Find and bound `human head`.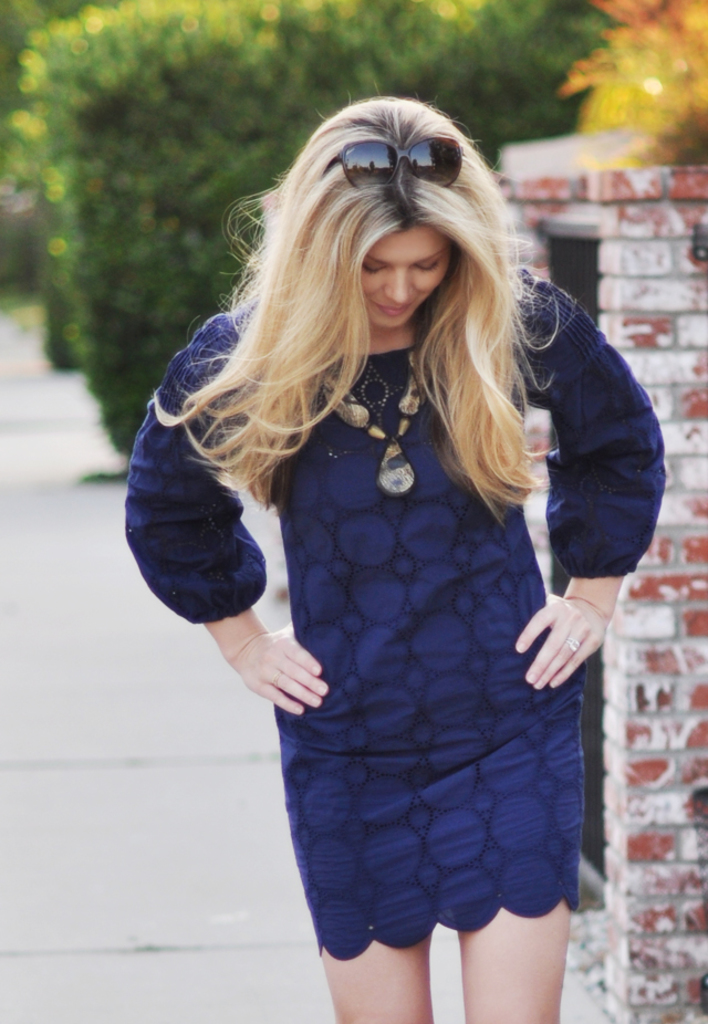
Bound: x1=154 y1=83 x2=559 y2=508.
